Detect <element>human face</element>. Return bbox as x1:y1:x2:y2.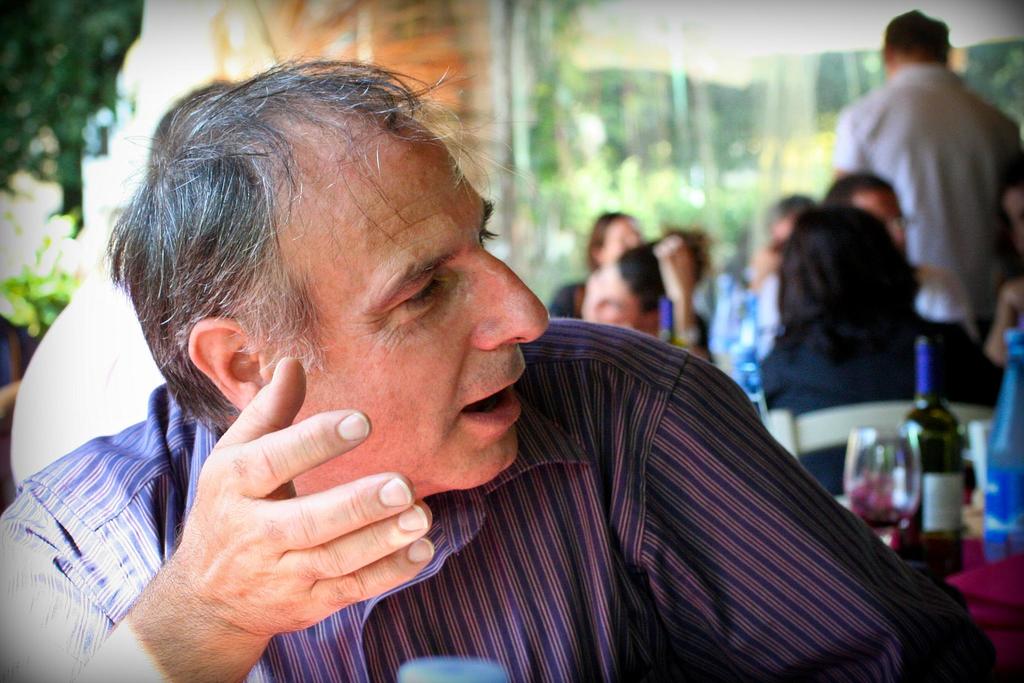
266:106:552:491.
